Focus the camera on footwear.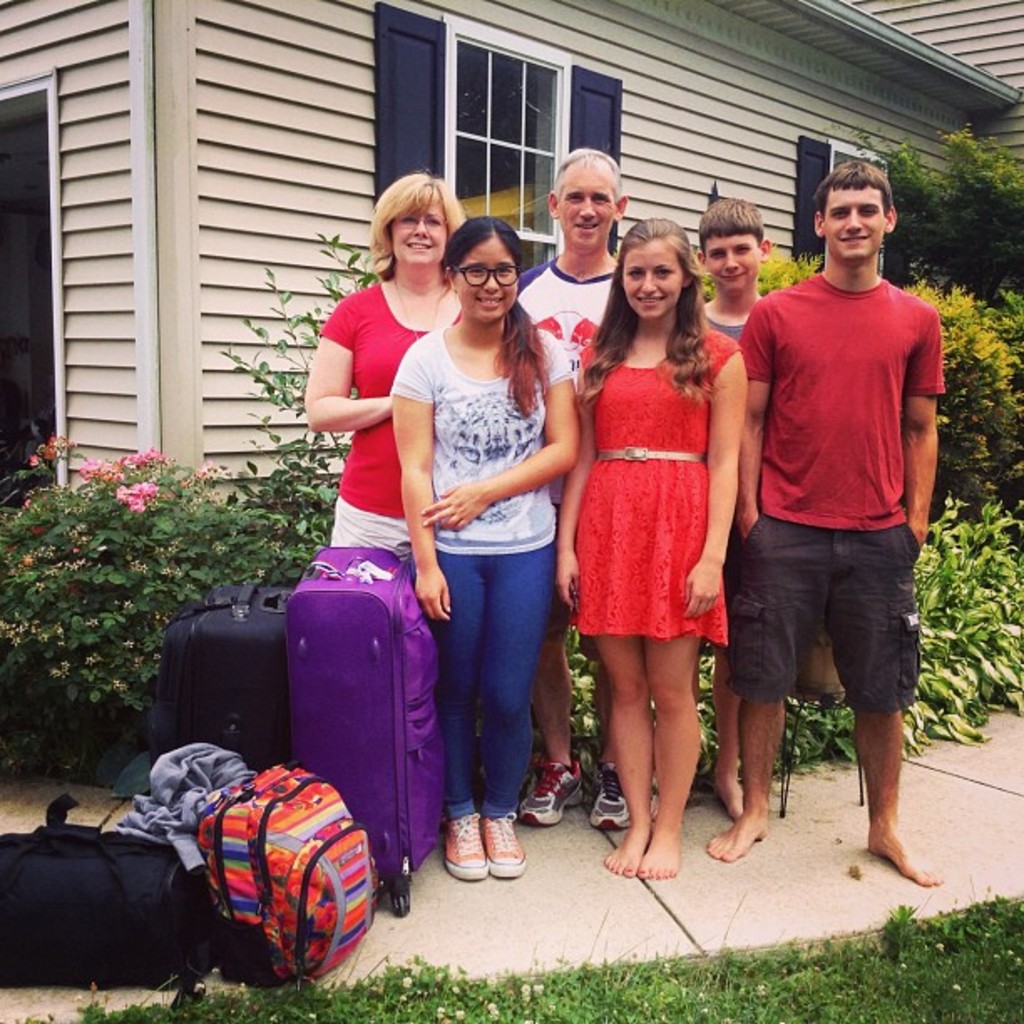
Focus region: [443, 812, 490, 883].
